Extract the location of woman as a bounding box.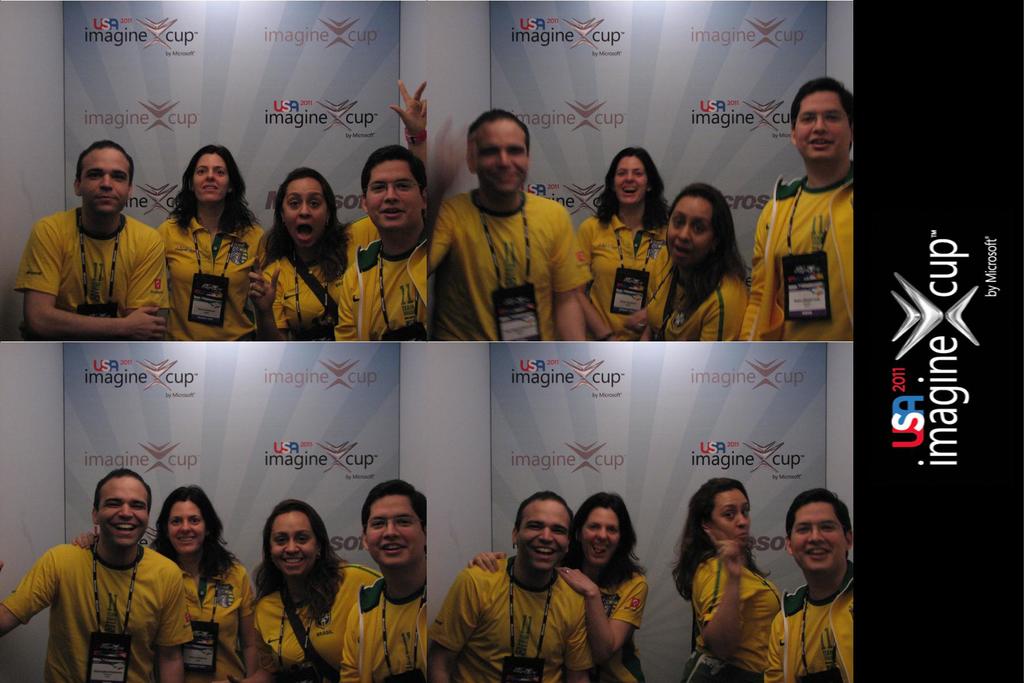
detection(570, 493, 652, 682).
